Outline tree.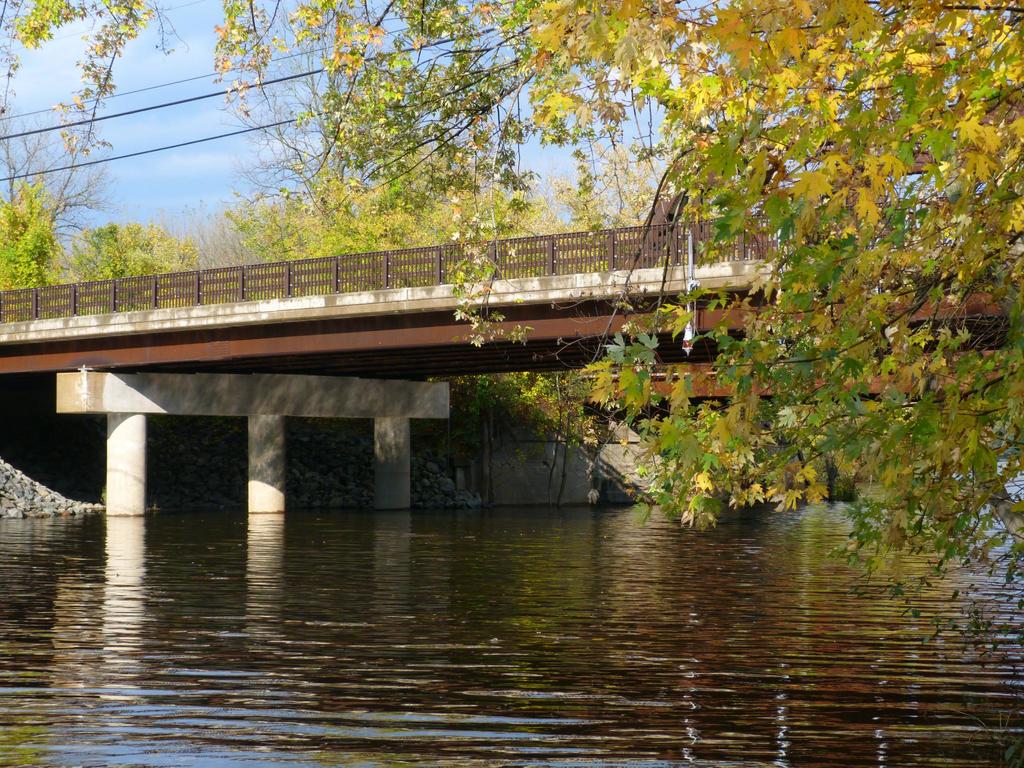
Outline: {"left": 221, "top": 125, "right": 584, "bottom": 303}.
